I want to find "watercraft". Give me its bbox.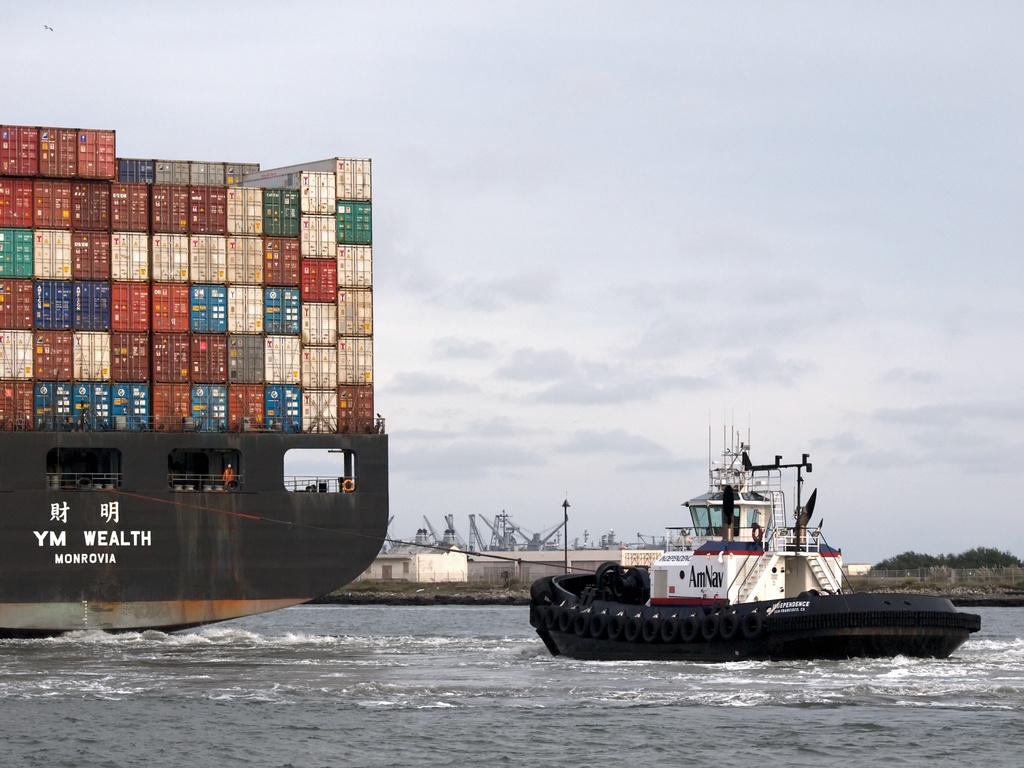
bbox=(0, 428, 388, 637).
